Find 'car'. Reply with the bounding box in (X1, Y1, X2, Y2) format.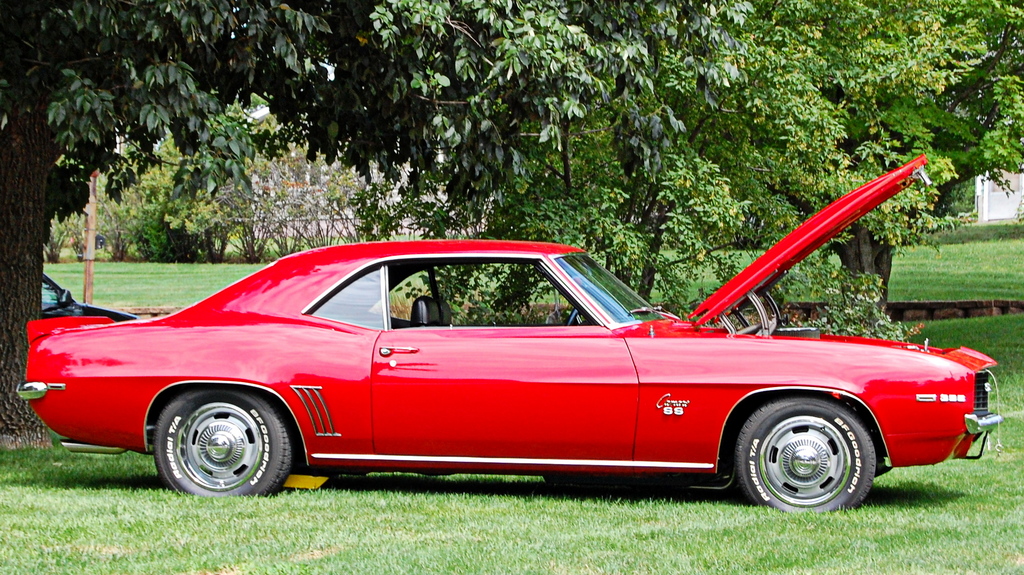
(36, 267, 141, 324).
